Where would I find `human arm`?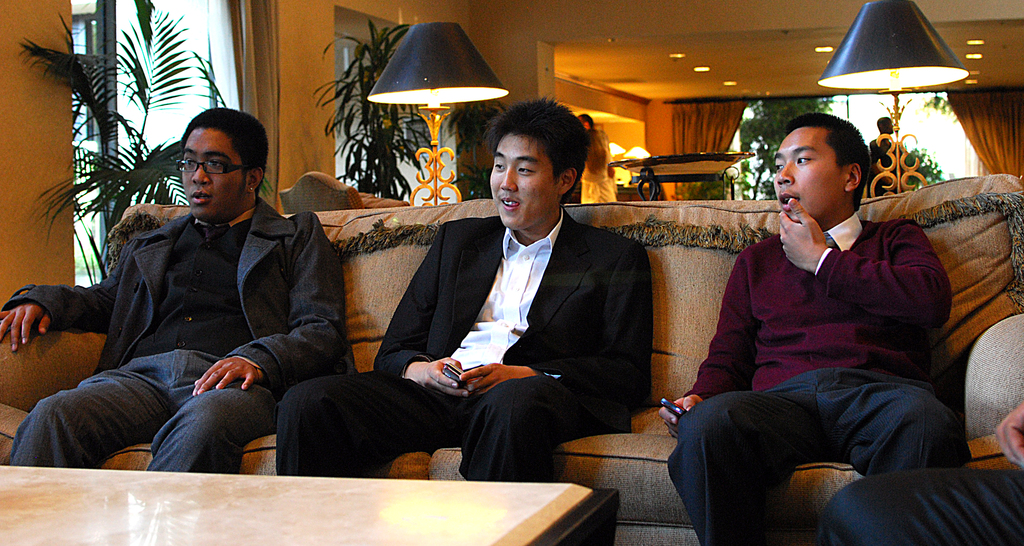
At left=777, top=196, right=949, bottom=346.
